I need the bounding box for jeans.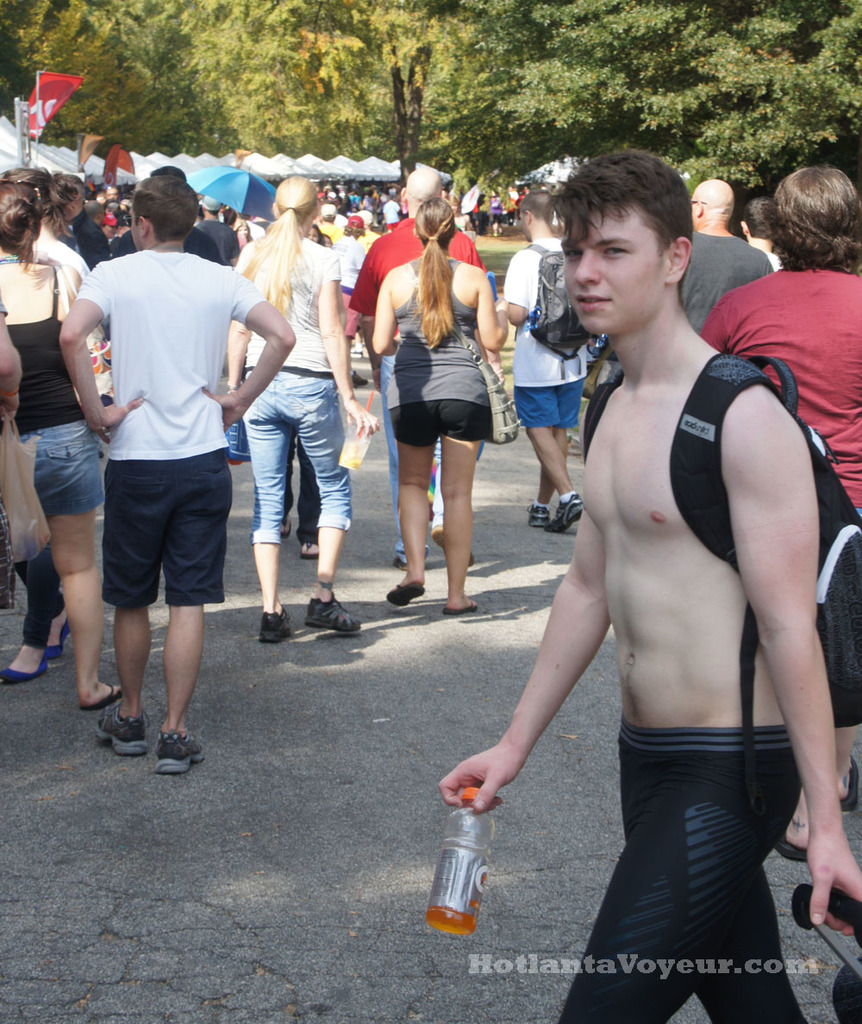
Here it is: pyautogui.locateOnScreen(284, 432, 326, 541).
